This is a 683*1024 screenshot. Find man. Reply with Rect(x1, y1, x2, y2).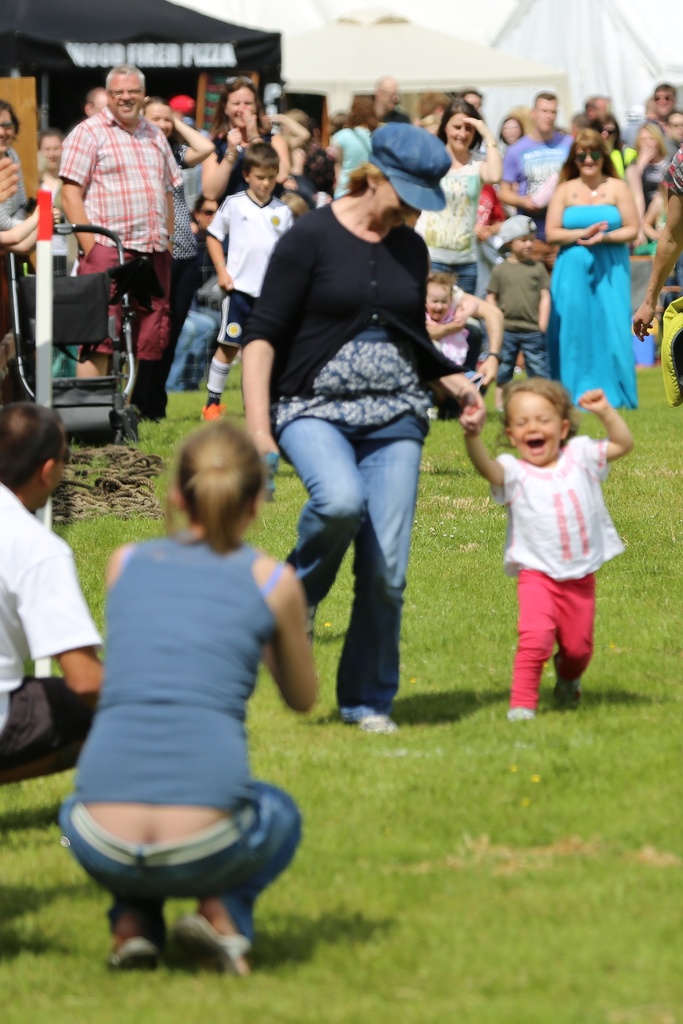
Rect(490, 88, 576, 250).
